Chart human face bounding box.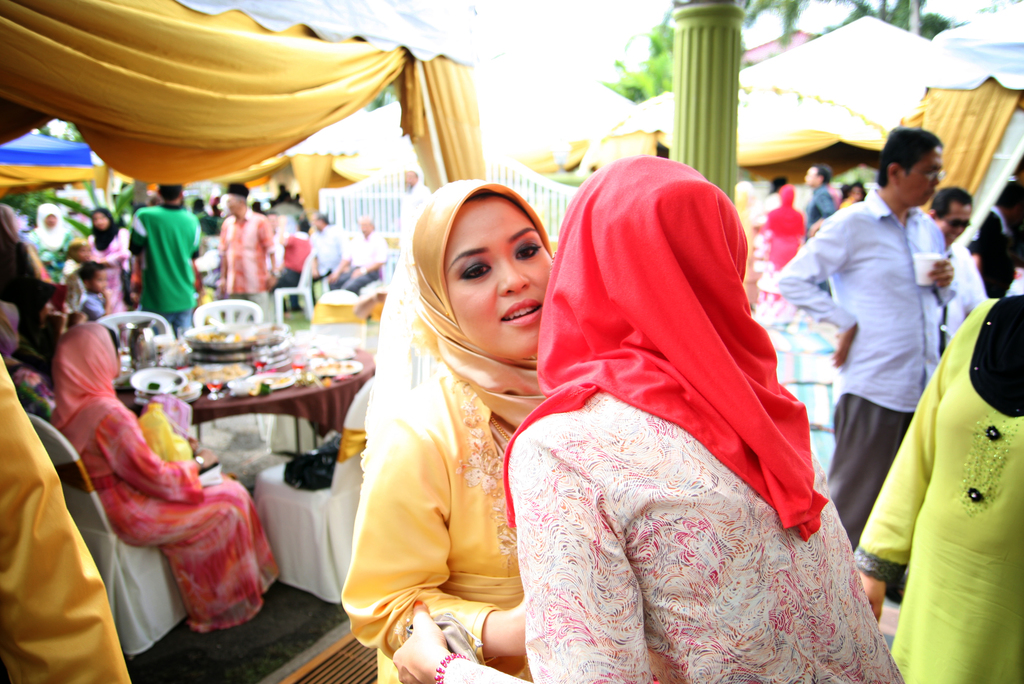
Charted: BBox(444, 195, 555, 361).
